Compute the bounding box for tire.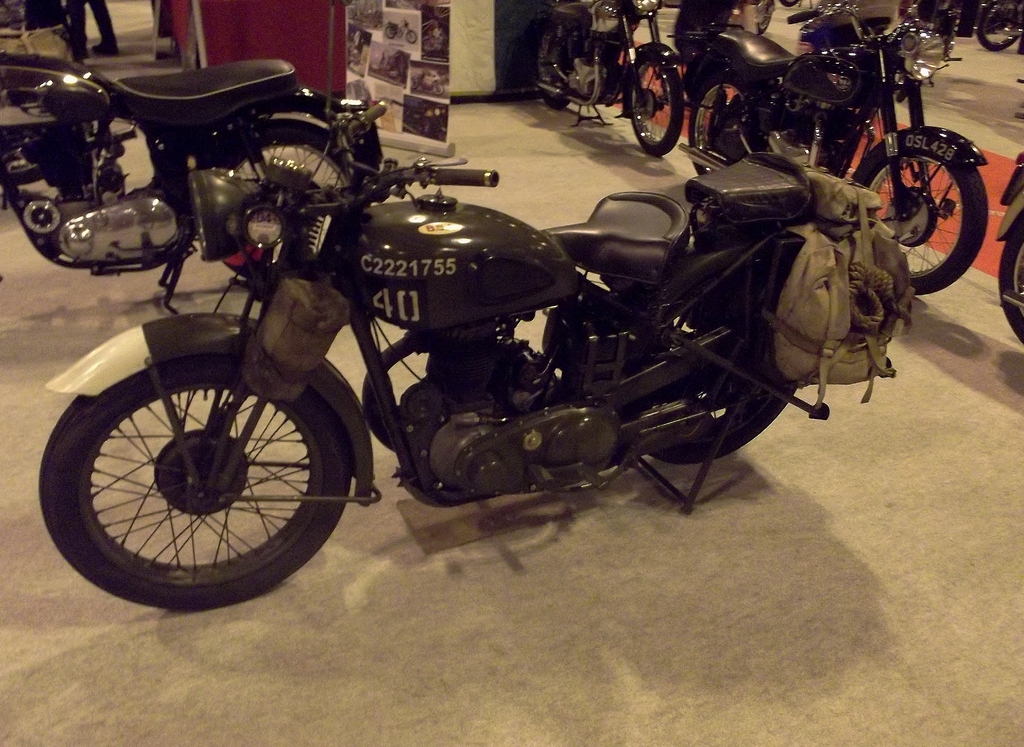
bbox=[406, 32, 416, 42].
